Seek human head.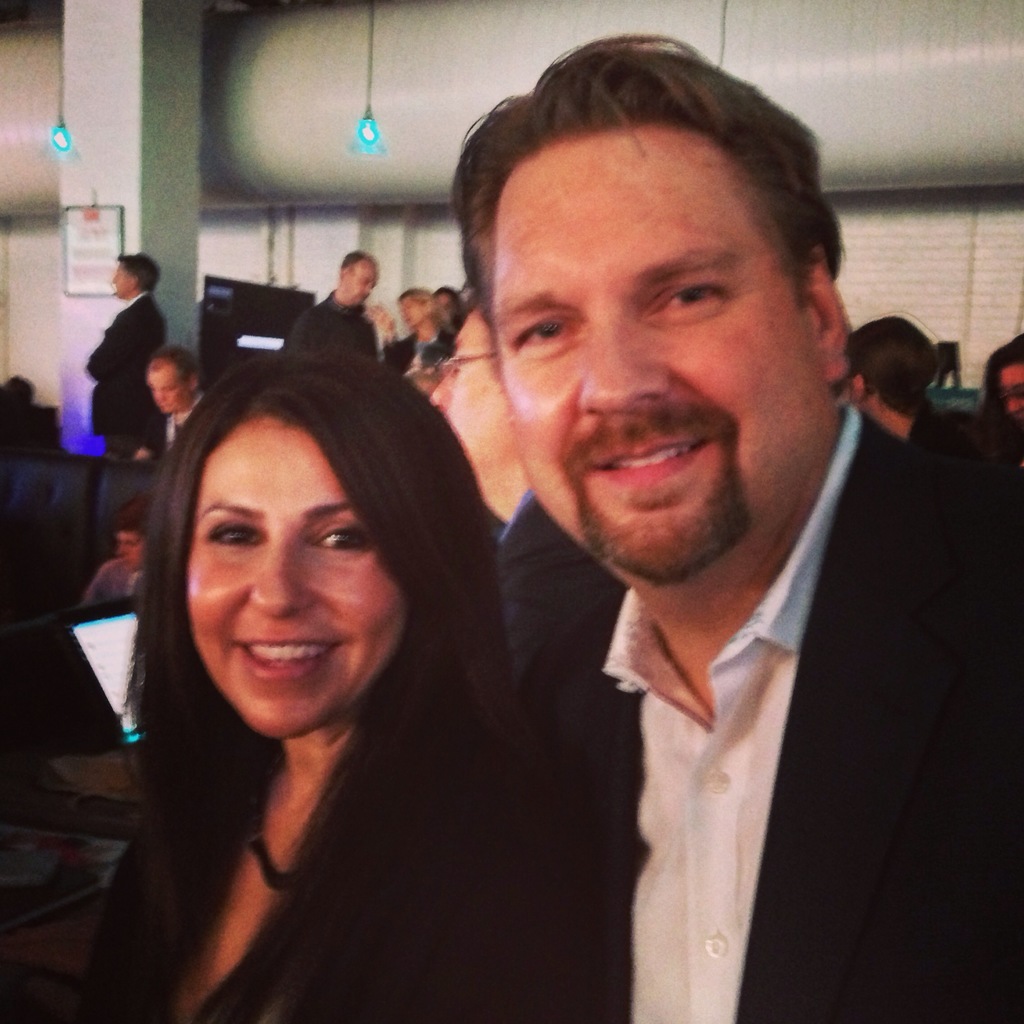
113:246:162:302.
